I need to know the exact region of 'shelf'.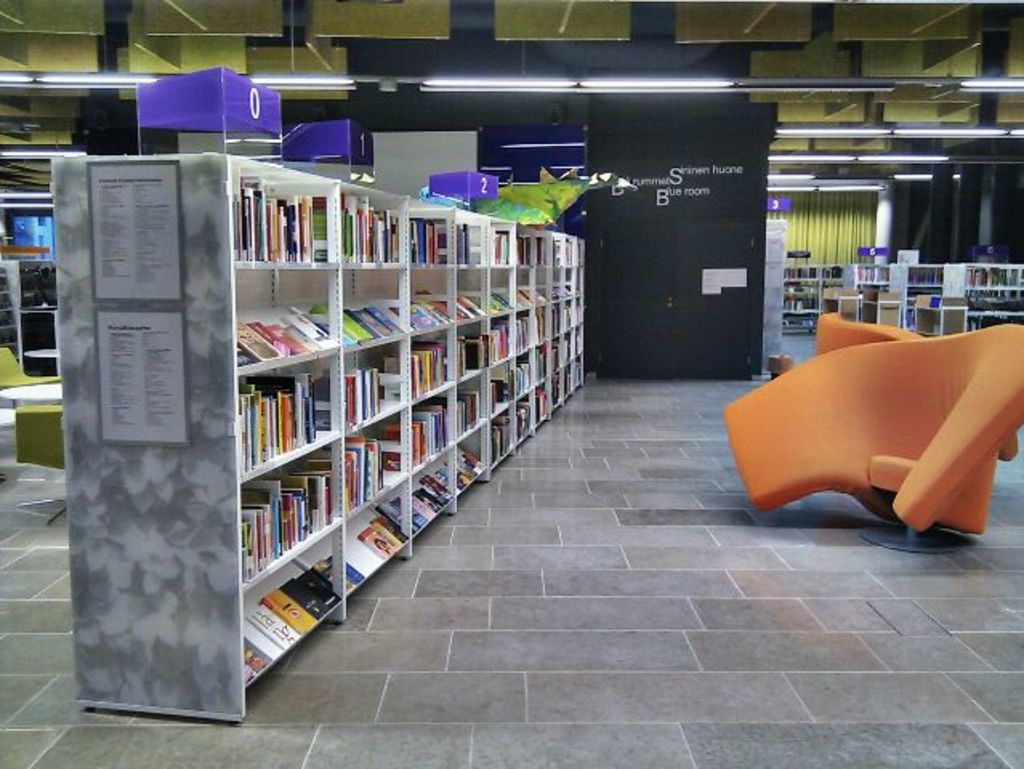
Region: 332 343 410 436.
